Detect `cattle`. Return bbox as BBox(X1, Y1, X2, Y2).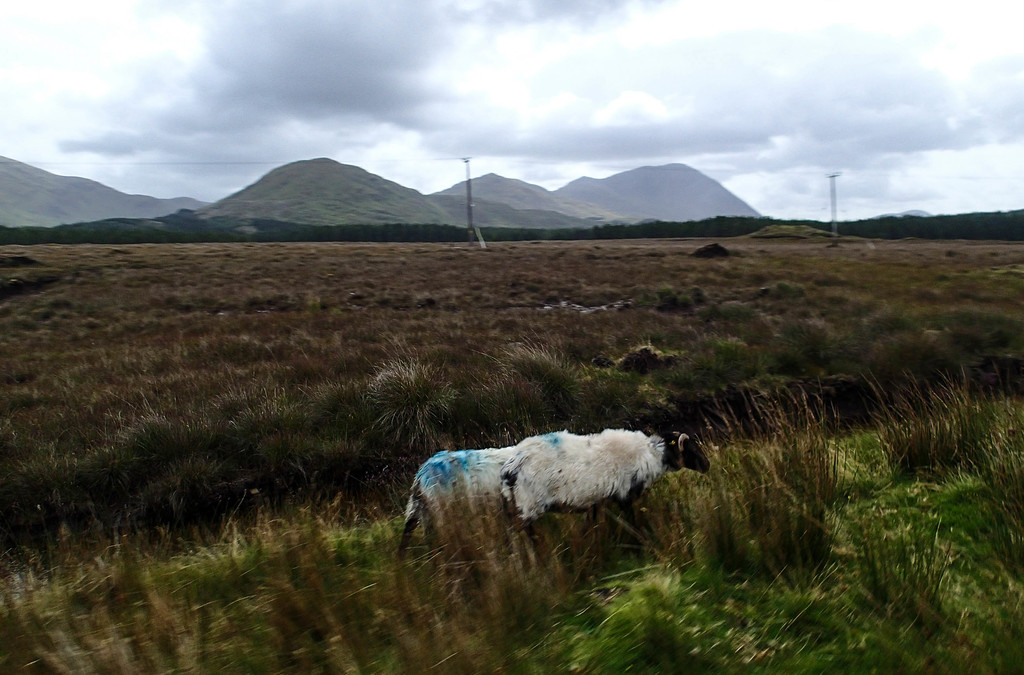
BBox(493, 416, 708, 547).
